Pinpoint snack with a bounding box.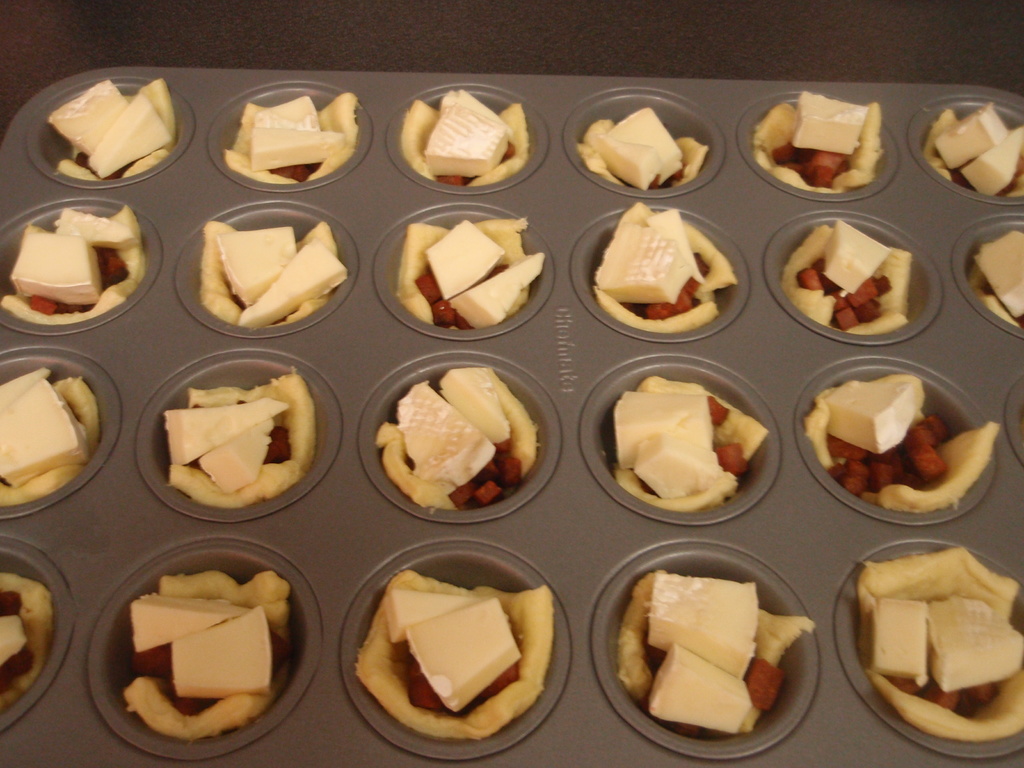
bbox=[578, 106, 710, 192].
